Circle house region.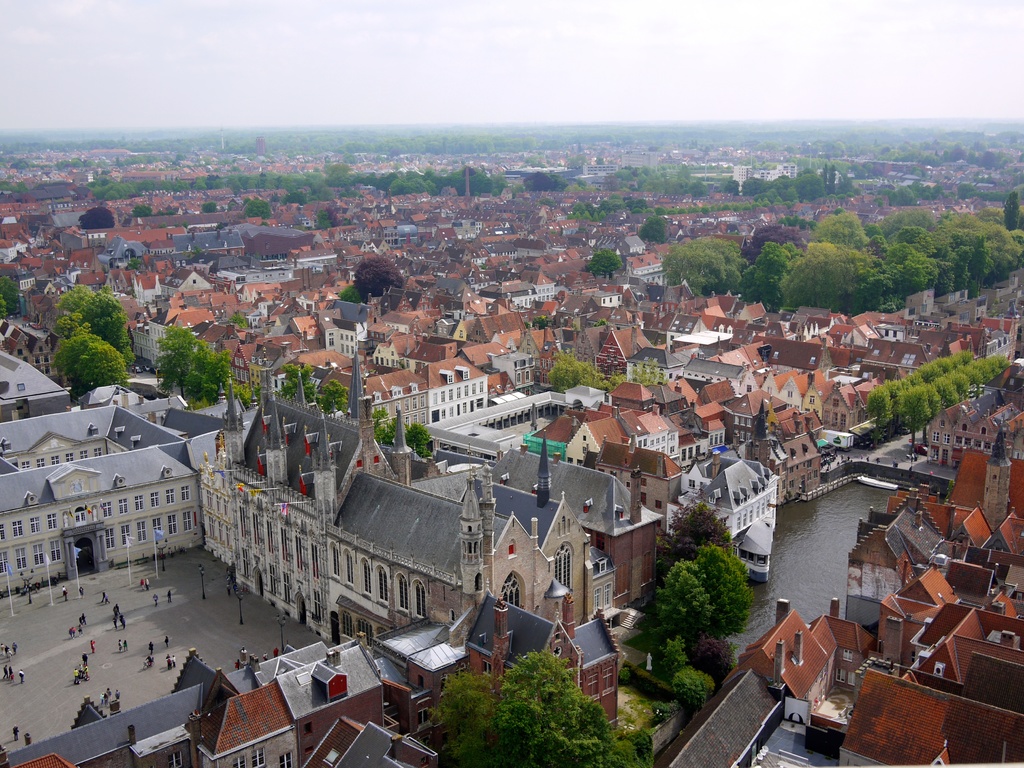
Region: [468,338,541,388].
